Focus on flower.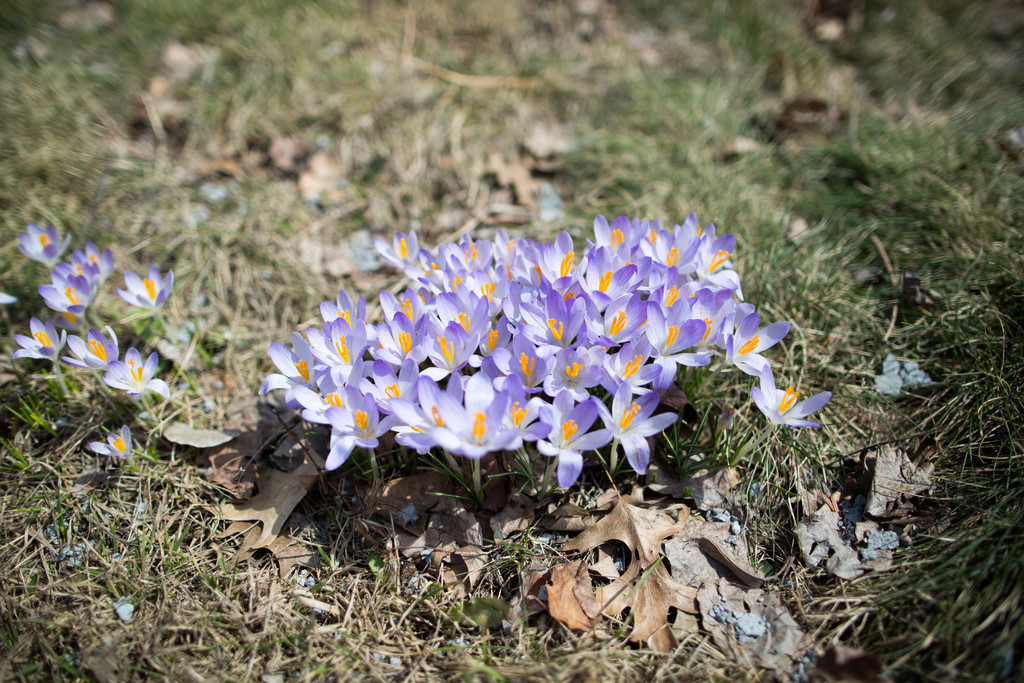
Focused at [38, 270, 93, 318].
